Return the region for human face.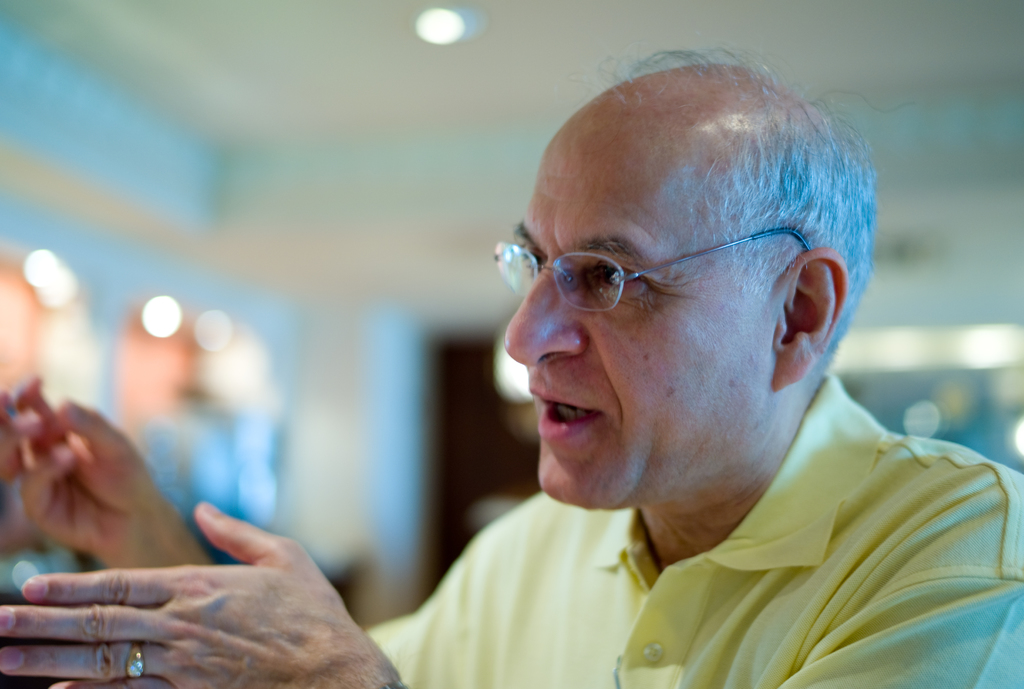
rect(506, 108, 772, 501).
